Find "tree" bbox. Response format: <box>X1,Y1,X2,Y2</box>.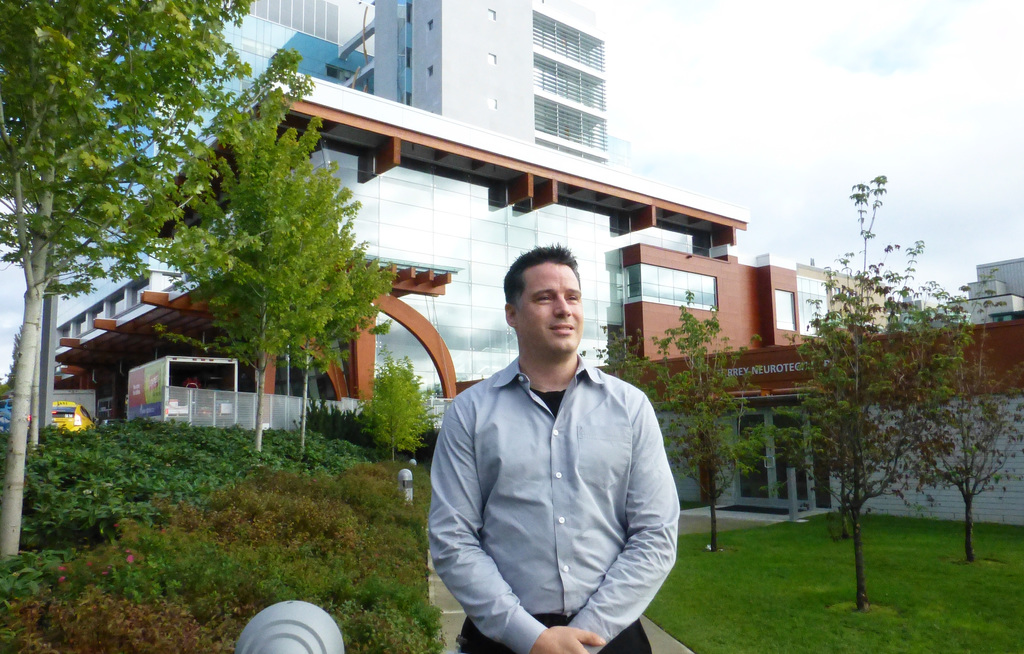
<box>264,145,397,457</box>.
